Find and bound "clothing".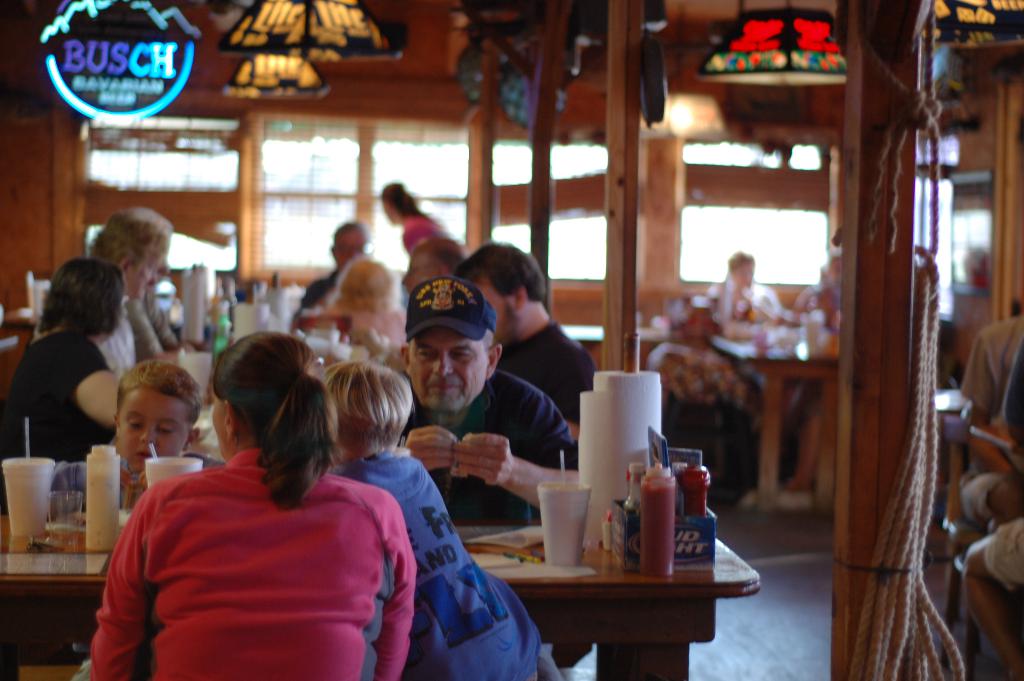
Bound: rect(317, 439, 554, 680).
